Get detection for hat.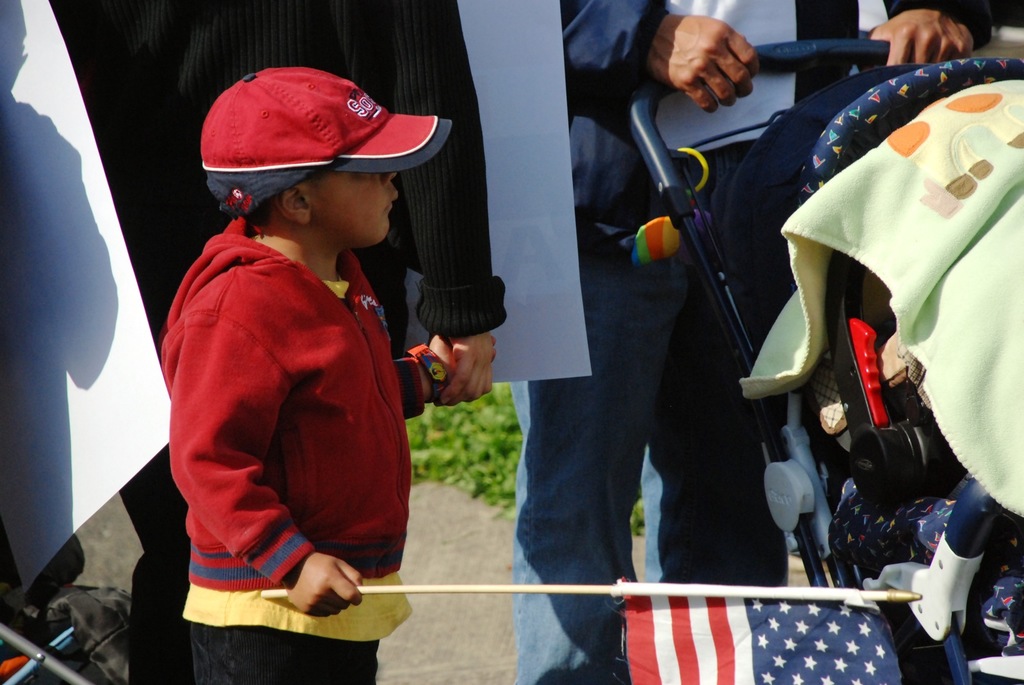
Detection: x1=202 y1=65 x2=454 y2=220.
